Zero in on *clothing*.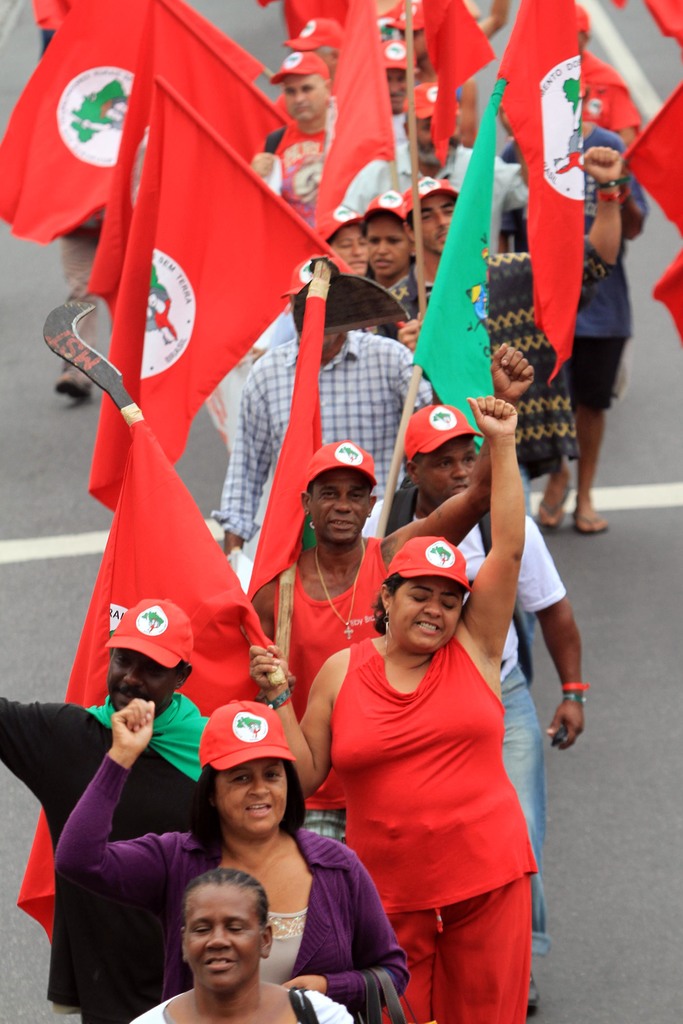
Zeroed in: region(226, 330, 449, 554).
